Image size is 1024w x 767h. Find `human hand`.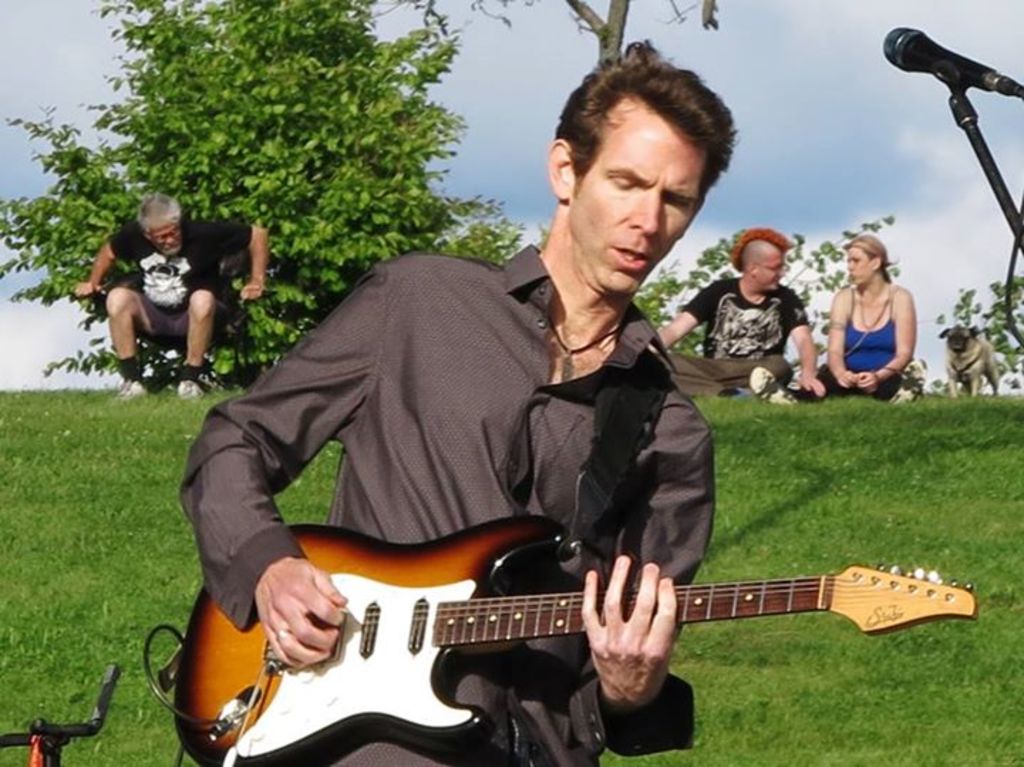
bbox=(855, 371, 879, 397).
